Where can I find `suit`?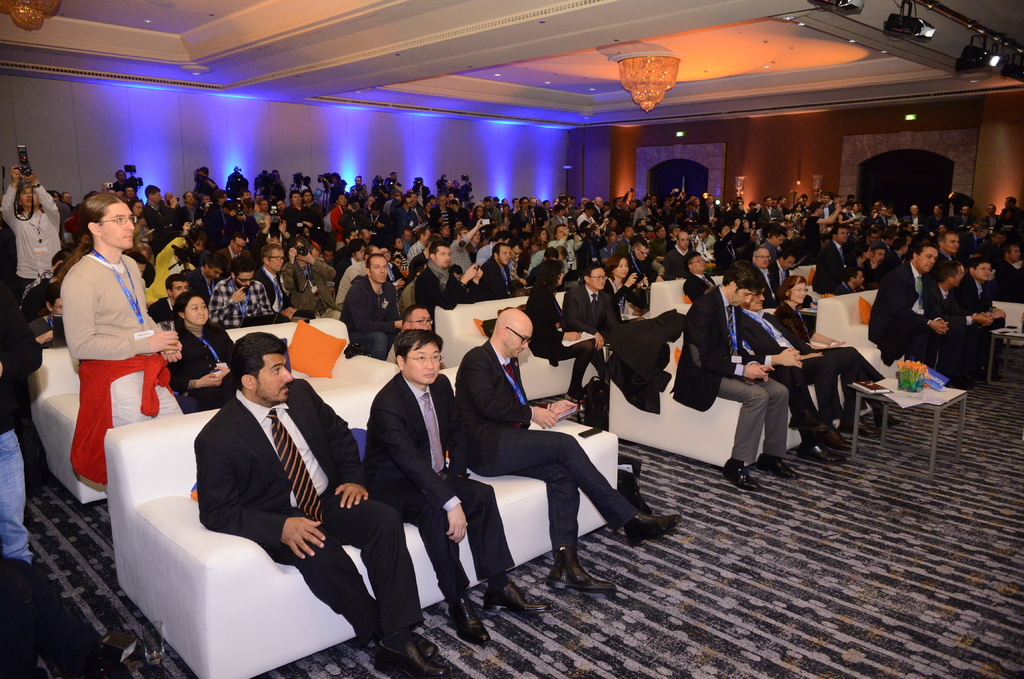
You can find it at box=[916, 283, 977, 360].
